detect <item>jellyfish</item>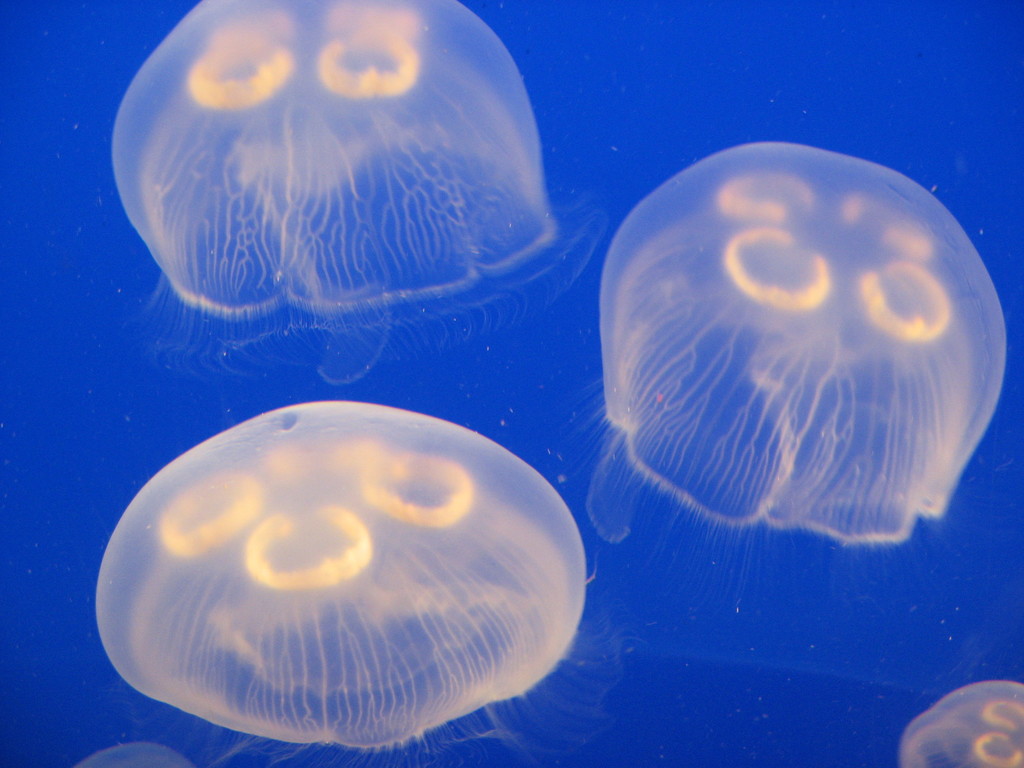
left=897, top=684, right=1023, bottom=767
